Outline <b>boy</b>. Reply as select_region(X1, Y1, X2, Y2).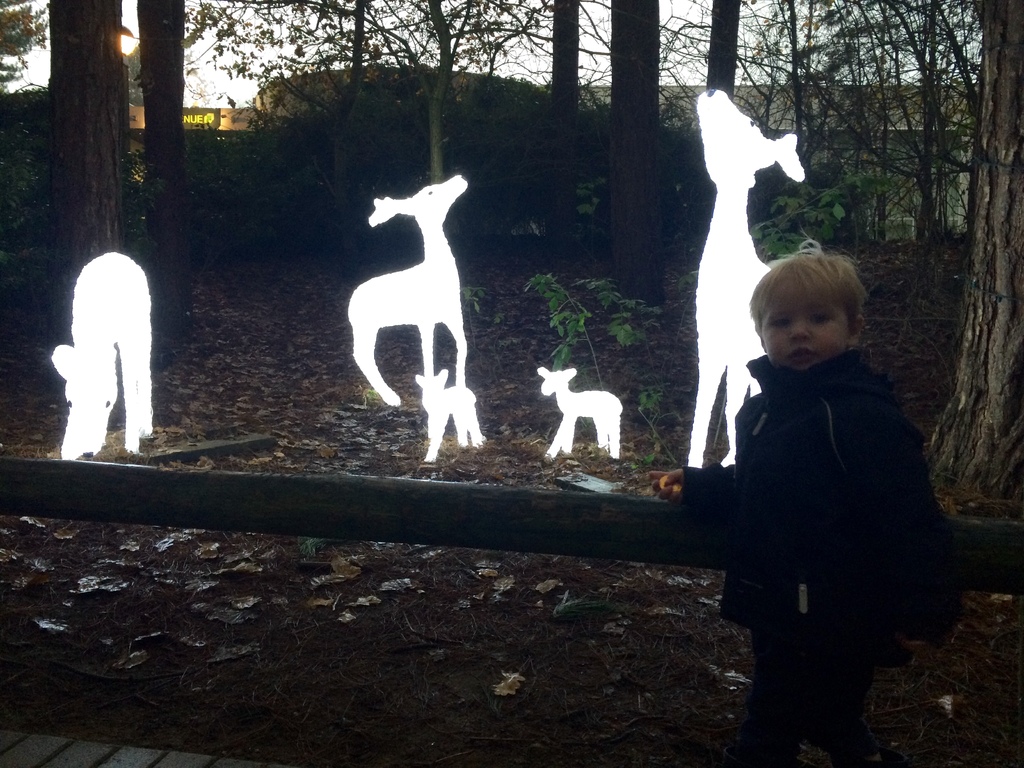
select_region(653, 239, 958, 767).
